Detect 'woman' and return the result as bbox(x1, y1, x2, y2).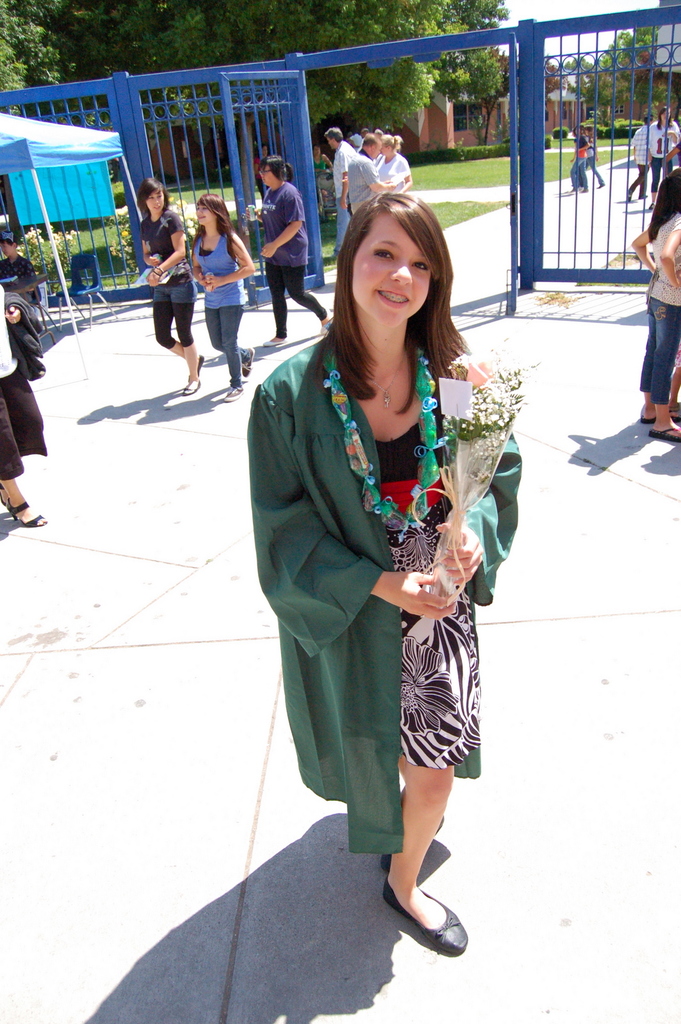
bbox(373, 132, 422, 190).
